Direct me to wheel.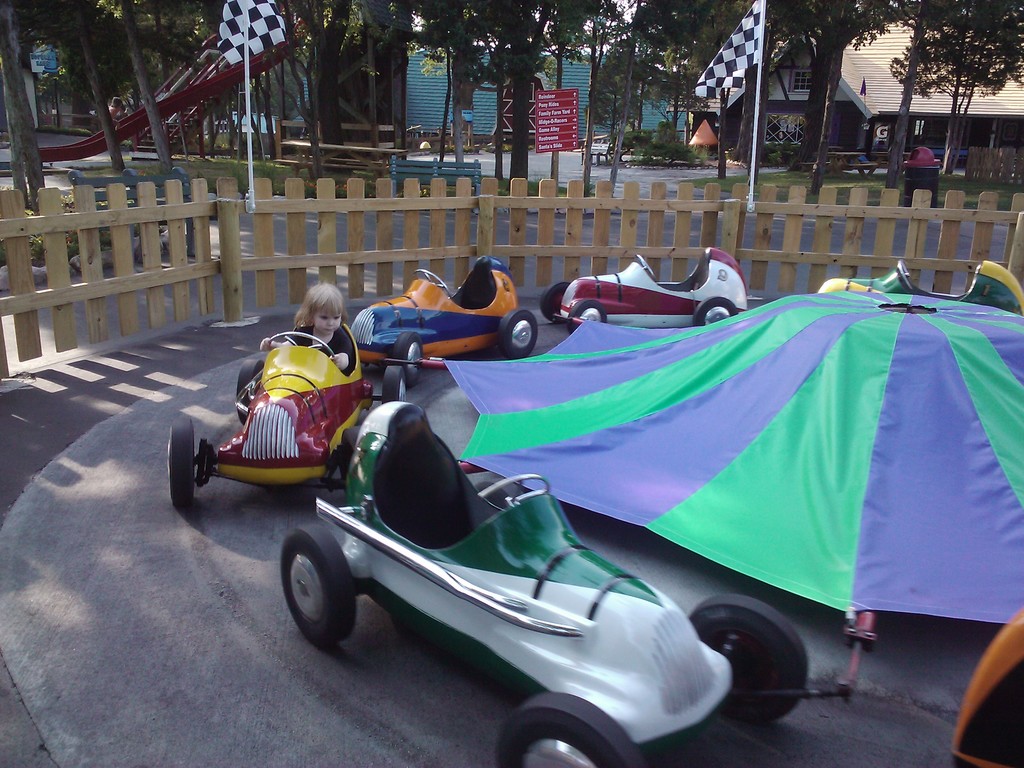
Direction: pyautogui.locateOnScreen(281, 540, 355, 662).
